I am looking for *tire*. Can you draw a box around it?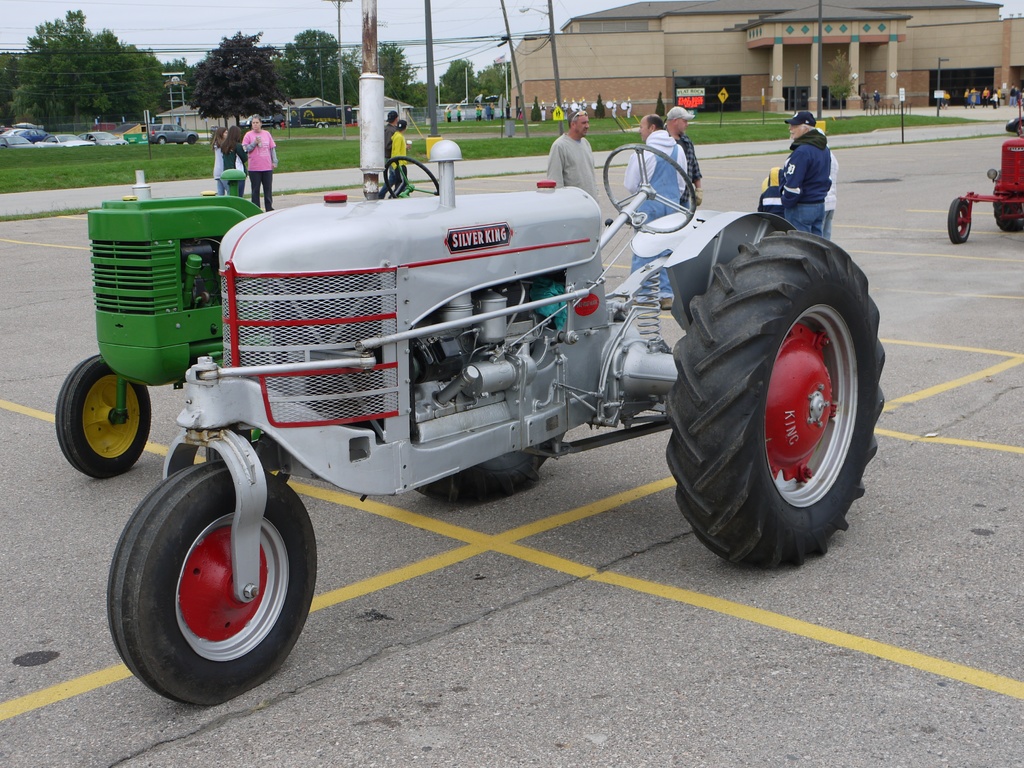
Sure, the bounding box is bbox=(414, 449, 552, 502).
